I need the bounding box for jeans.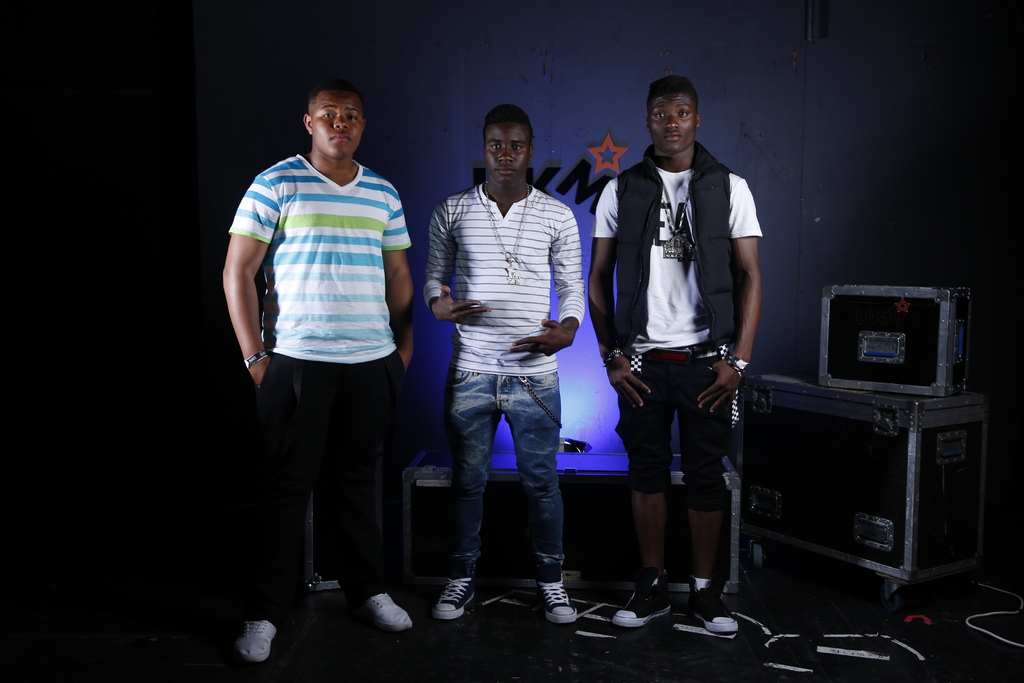
Here it is: 434:353:577:598.
